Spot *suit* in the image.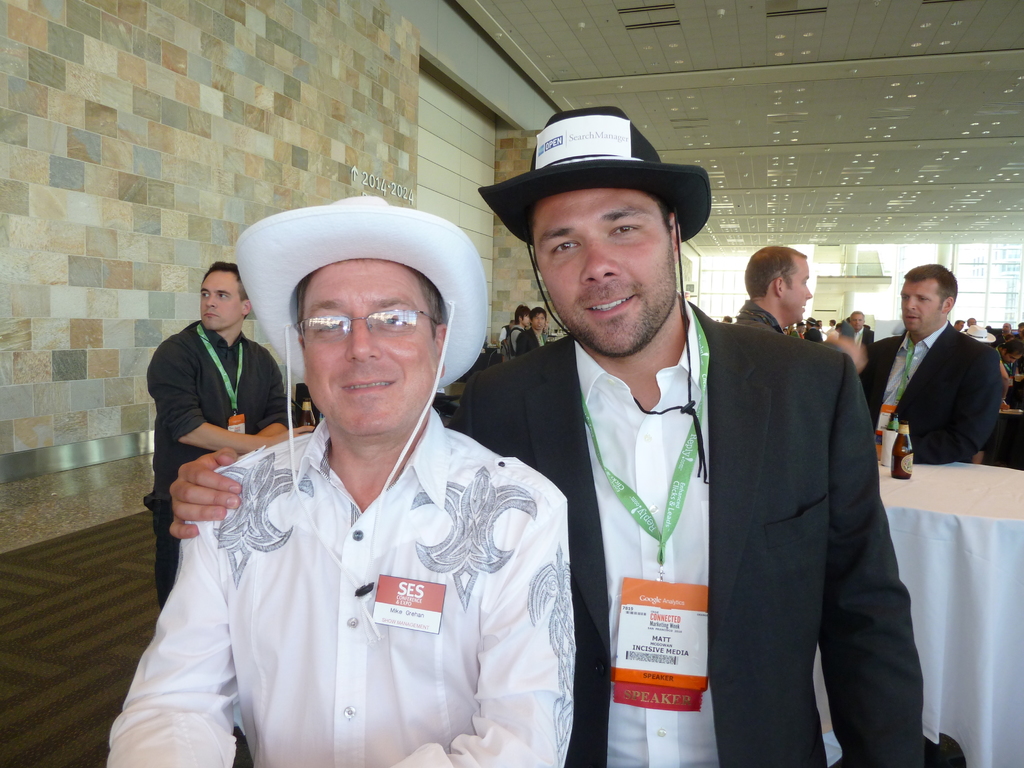
*suit* found at rect(858, 323, 1005, 464).
